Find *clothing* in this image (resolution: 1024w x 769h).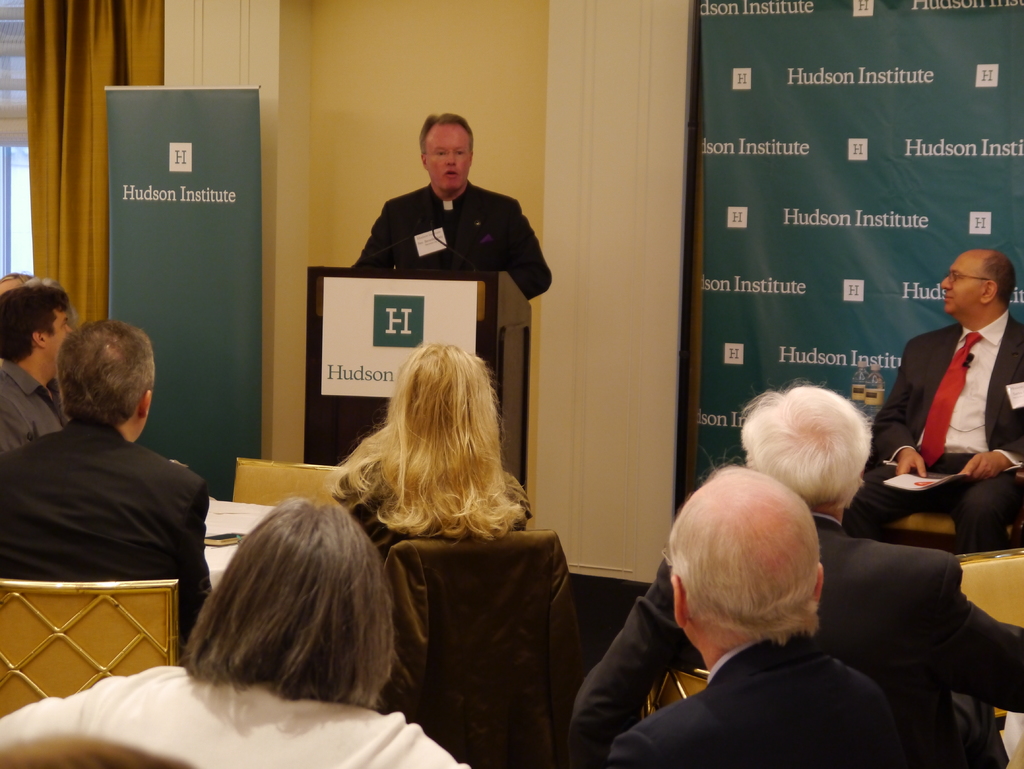
region(590, 633, 908, 768).
